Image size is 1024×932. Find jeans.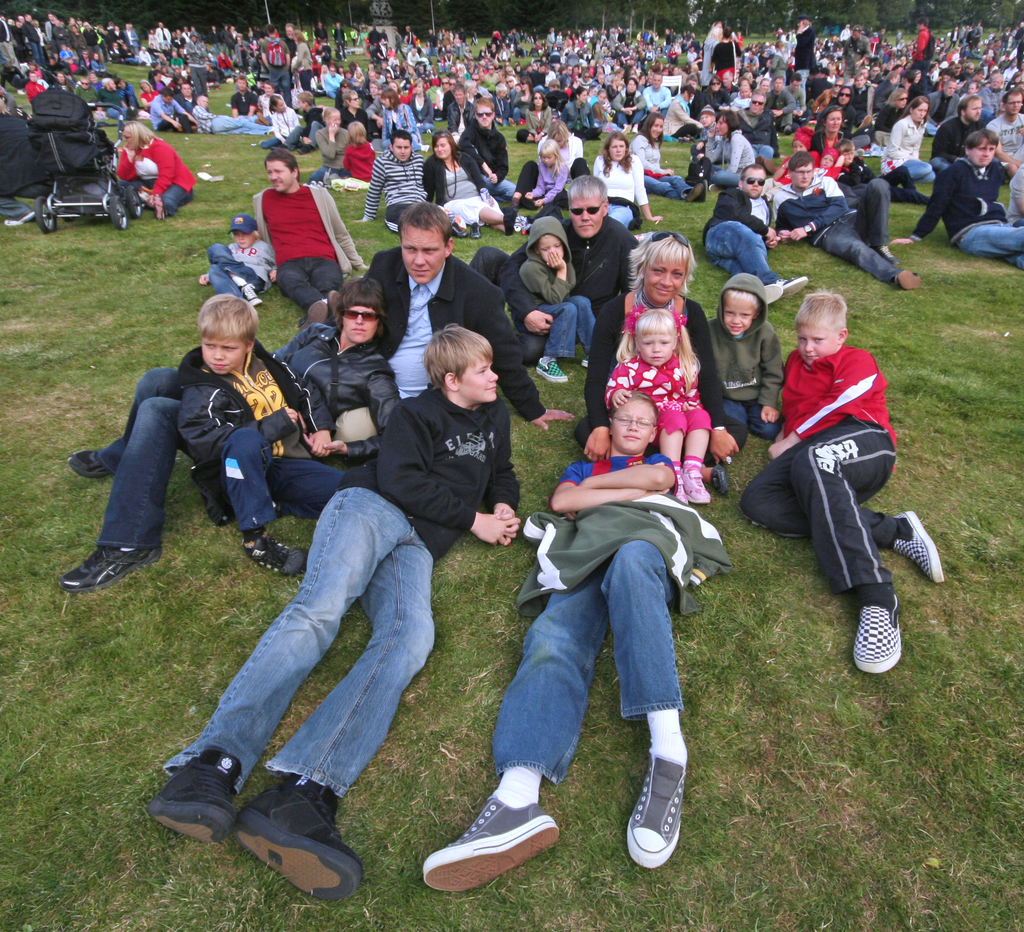
(left=104, top=370, right=191, bottom=544).
